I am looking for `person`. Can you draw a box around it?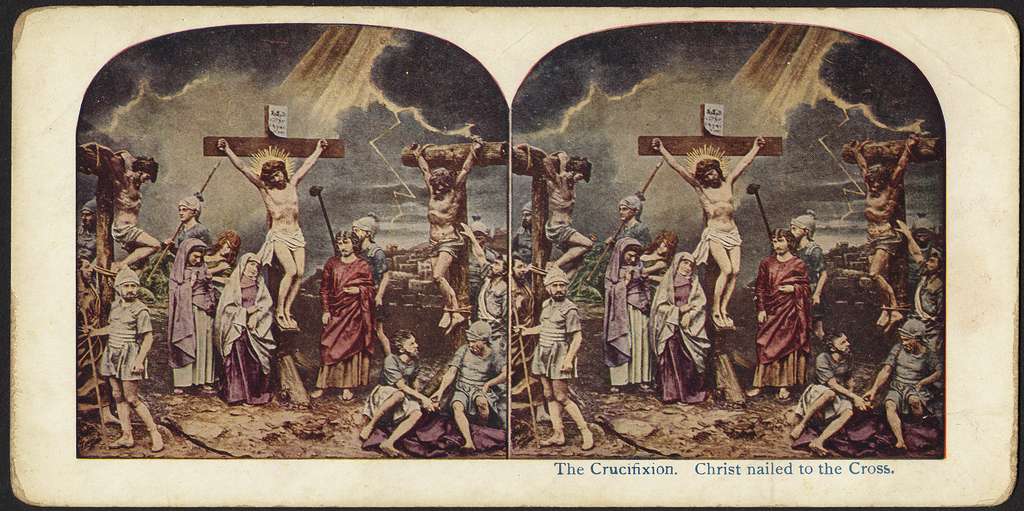
Sure, the bounding box is locate(790, 328, 864, 460).
